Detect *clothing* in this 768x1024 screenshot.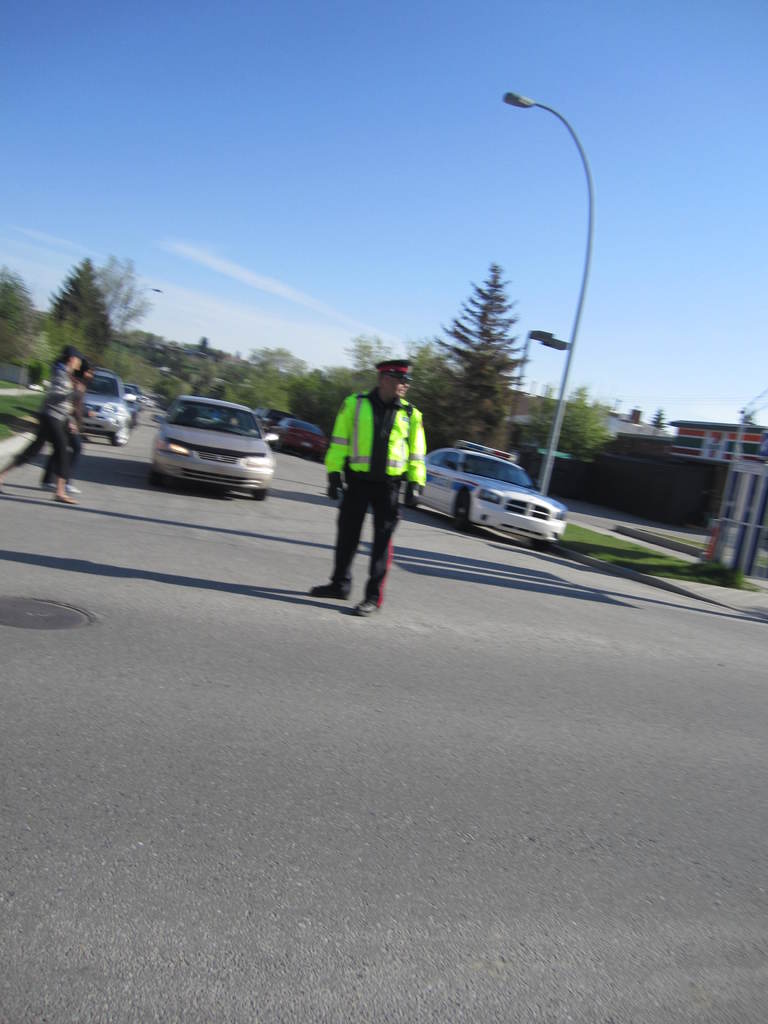
Detection: l=35, t=378, r=91, b=478.
